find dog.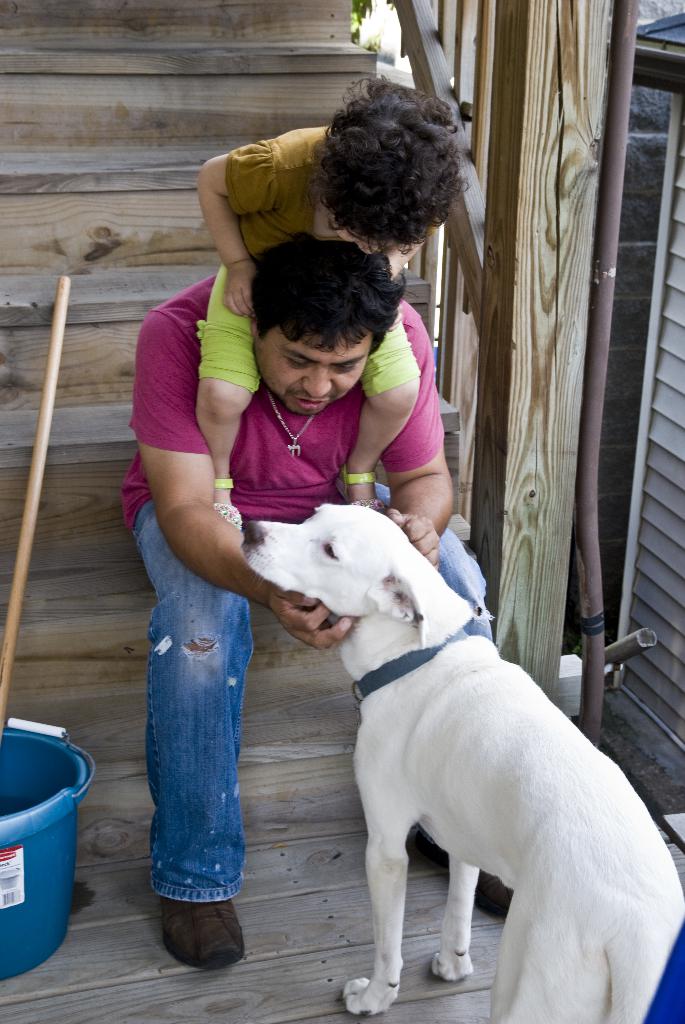
<bbox>235, 498, 684, 1023</bbox>.
